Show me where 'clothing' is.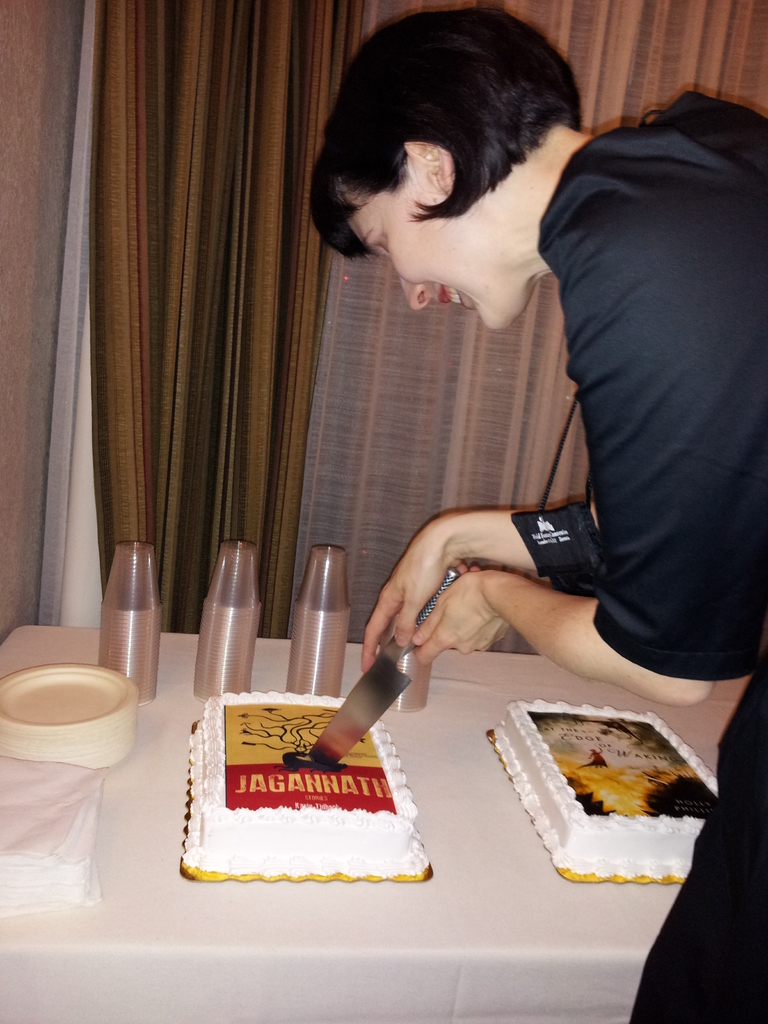
'clothing' is at BBox(503, 84, 767, 1023).
